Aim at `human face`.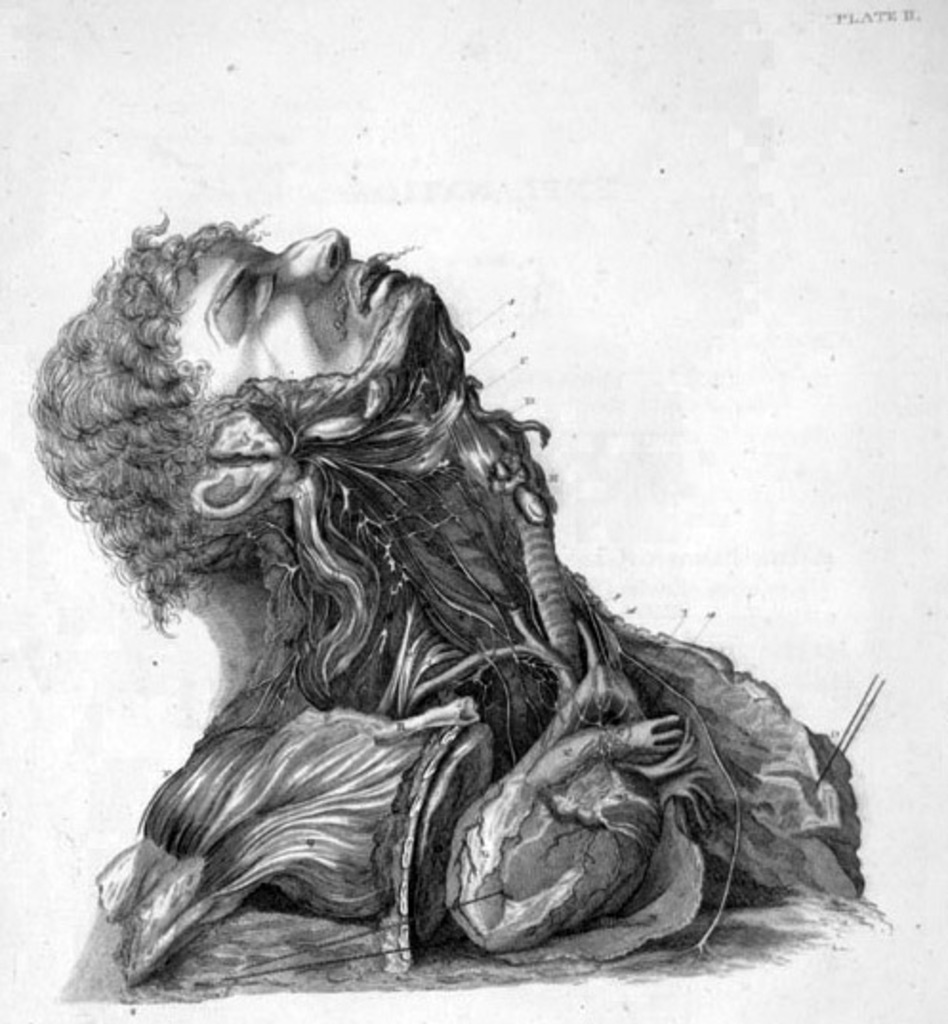
Aimed at [left=181, top=225, right=437, bottom=399].
